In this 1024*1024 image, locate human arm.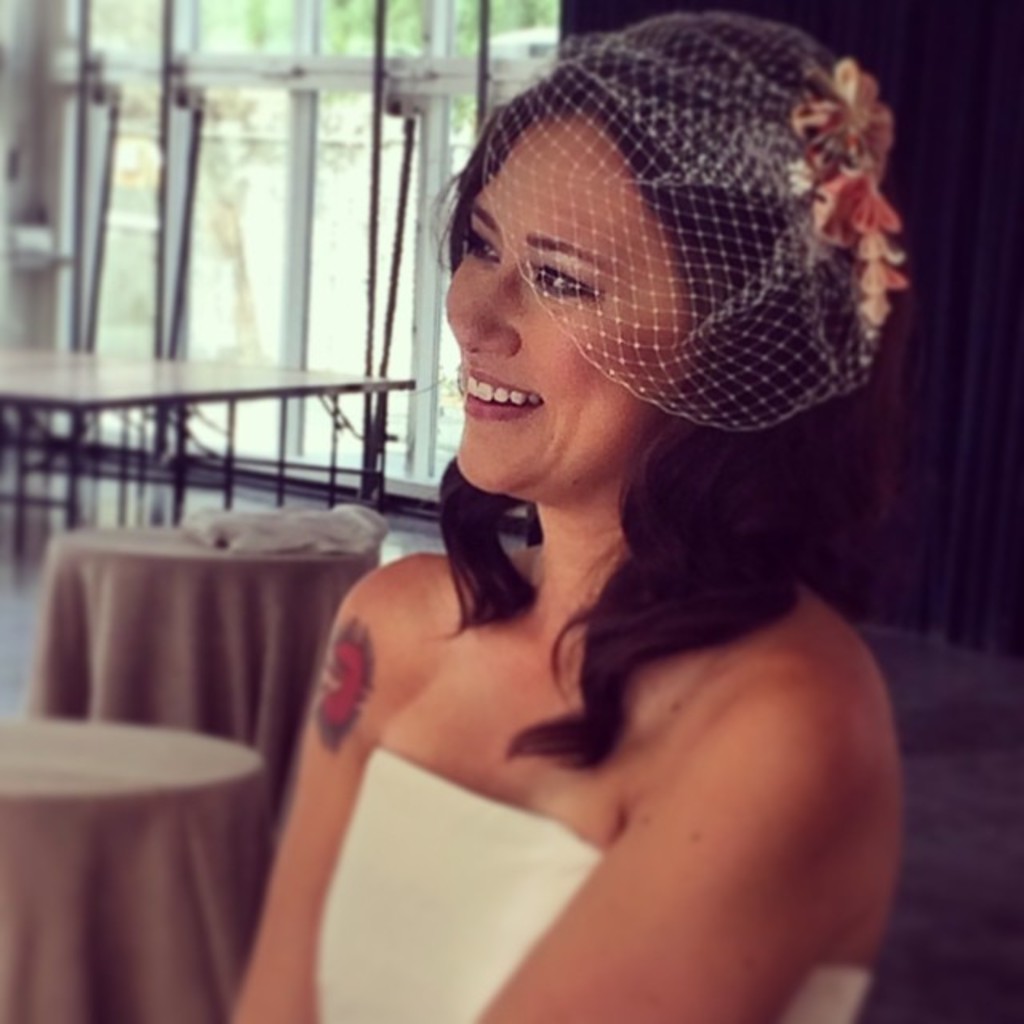
Bounding box: box(467, 650, 914, 1022).
